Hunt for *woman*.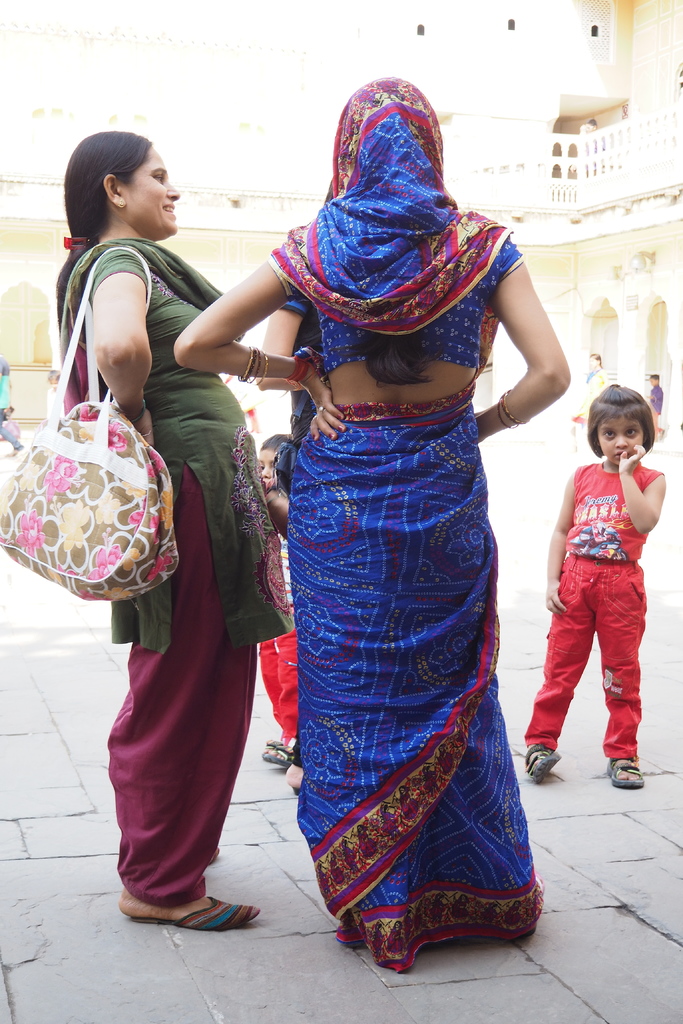
Hunted down at (left=57, top=128, right=267, bottom=931).
